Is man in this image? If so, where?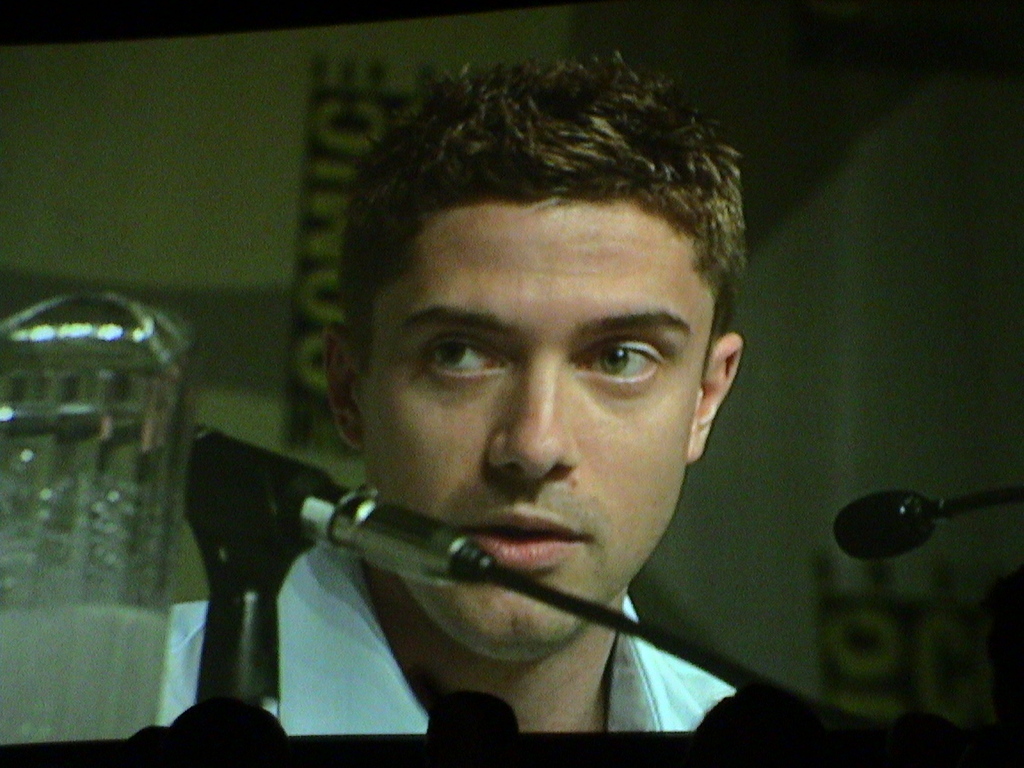
Yes, at [x1=126, y1=64, x2=933, y2=763].
